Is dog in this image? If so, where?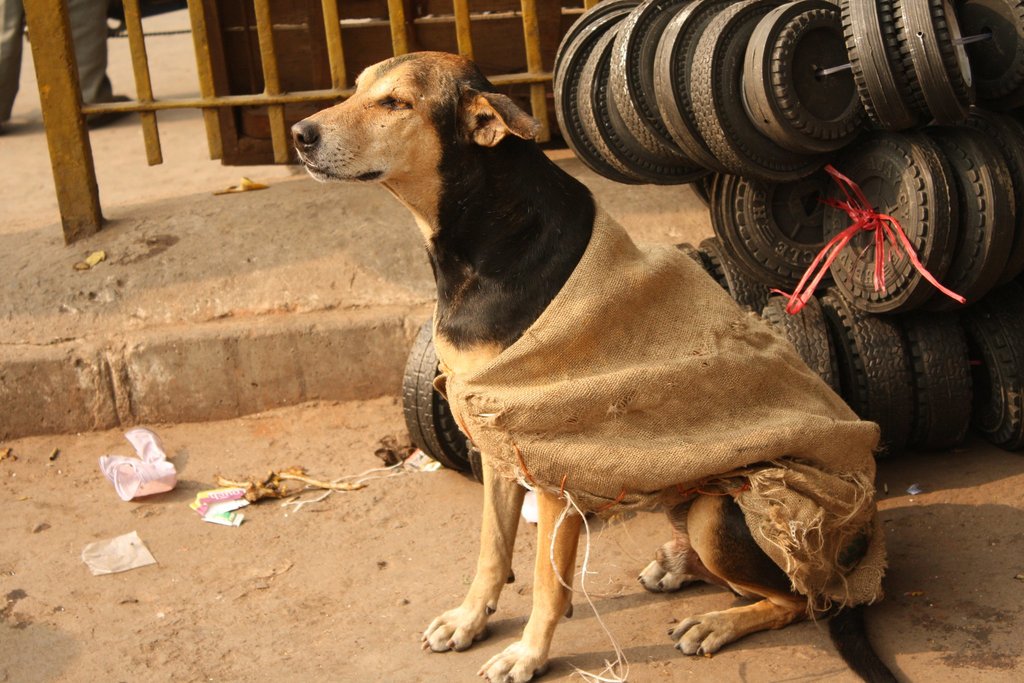
Yes, at x1=294, y1=54, x2=905, y2=682.
